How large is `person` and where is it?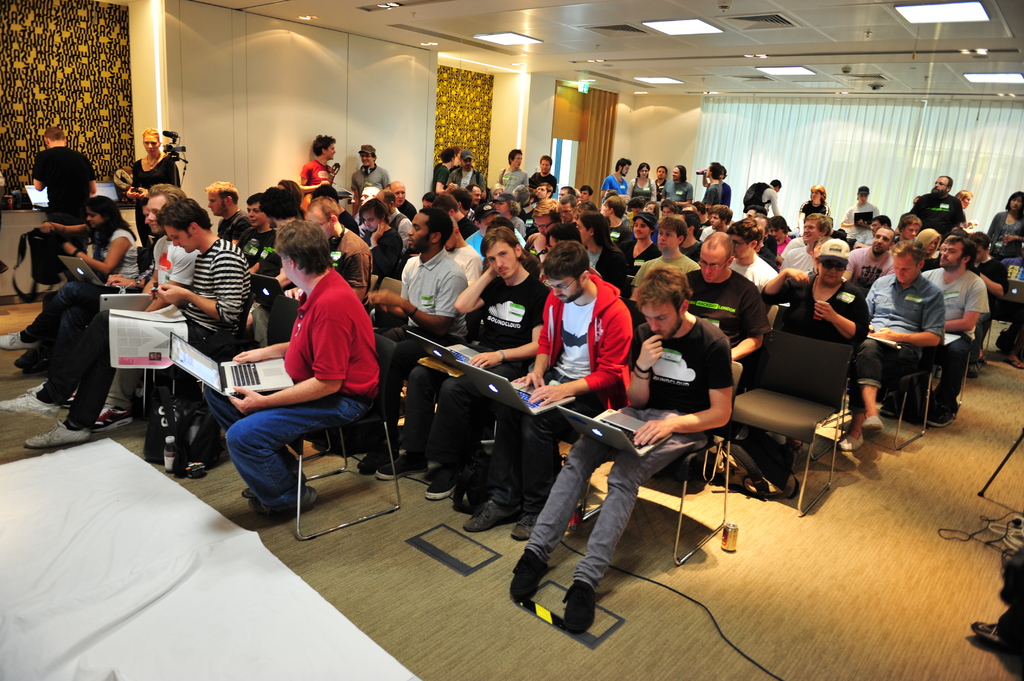
Bounding box: 795 182 831 220.
